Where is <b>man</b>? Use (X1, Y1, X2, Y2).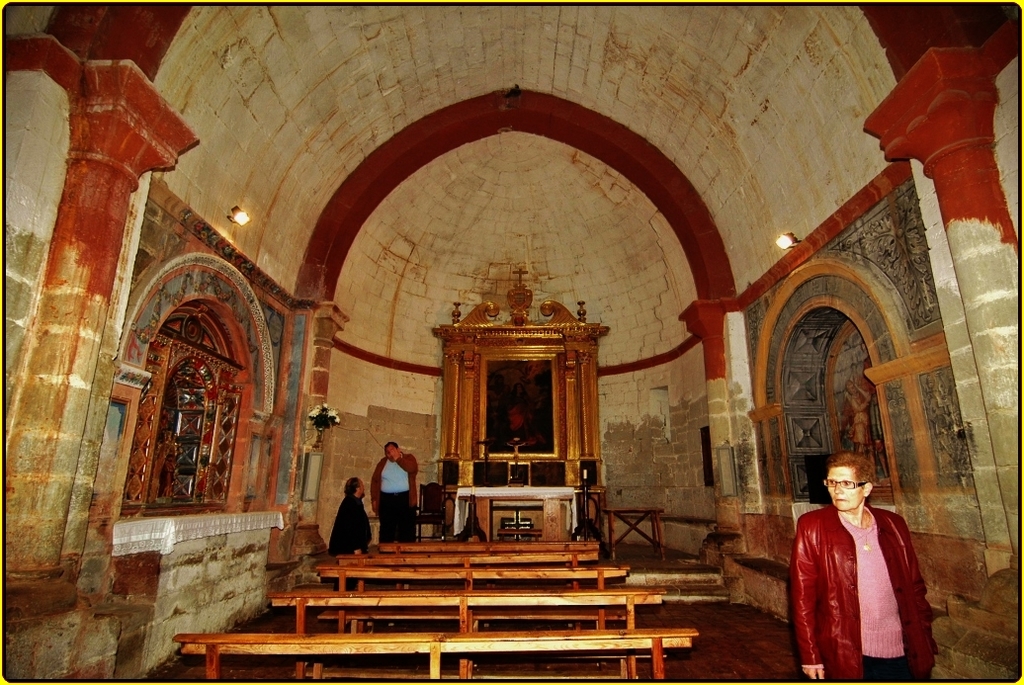
(327, 479, 374, 552).
